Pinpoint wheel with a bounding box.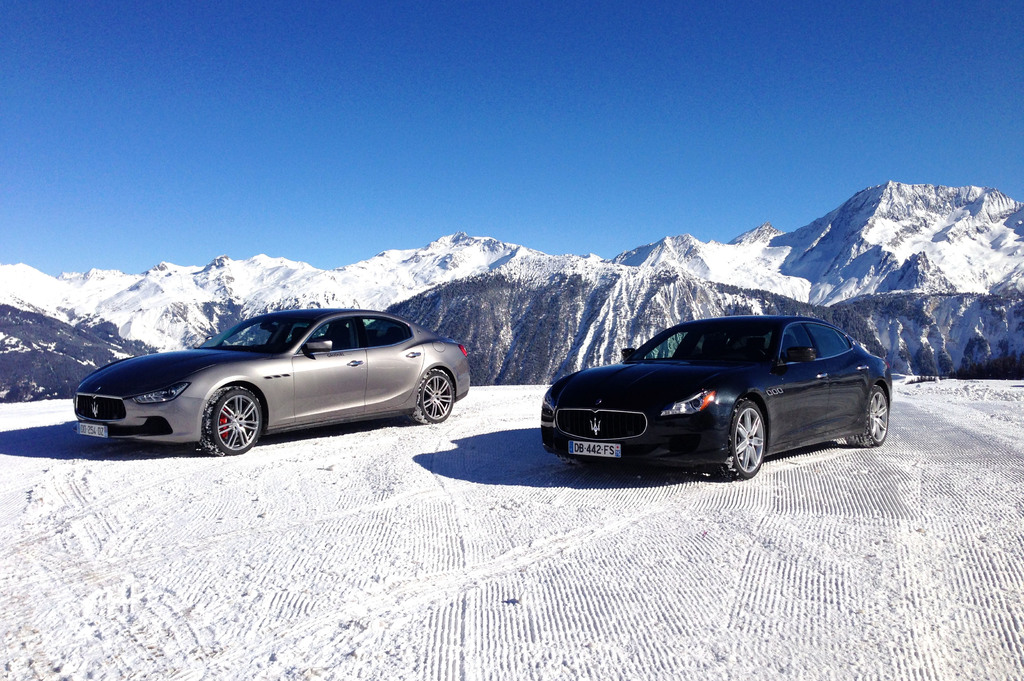
(408,369,455,422).
